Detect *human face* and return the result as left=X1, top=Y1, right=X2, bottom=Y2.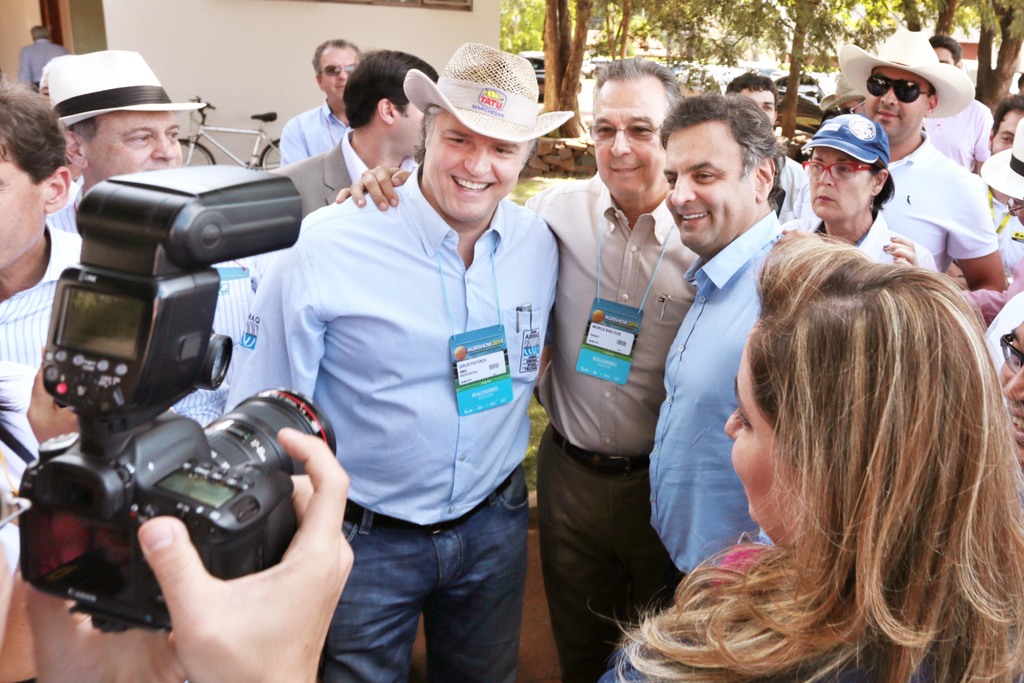
left=739, top=89, right=775, bottom=118.
